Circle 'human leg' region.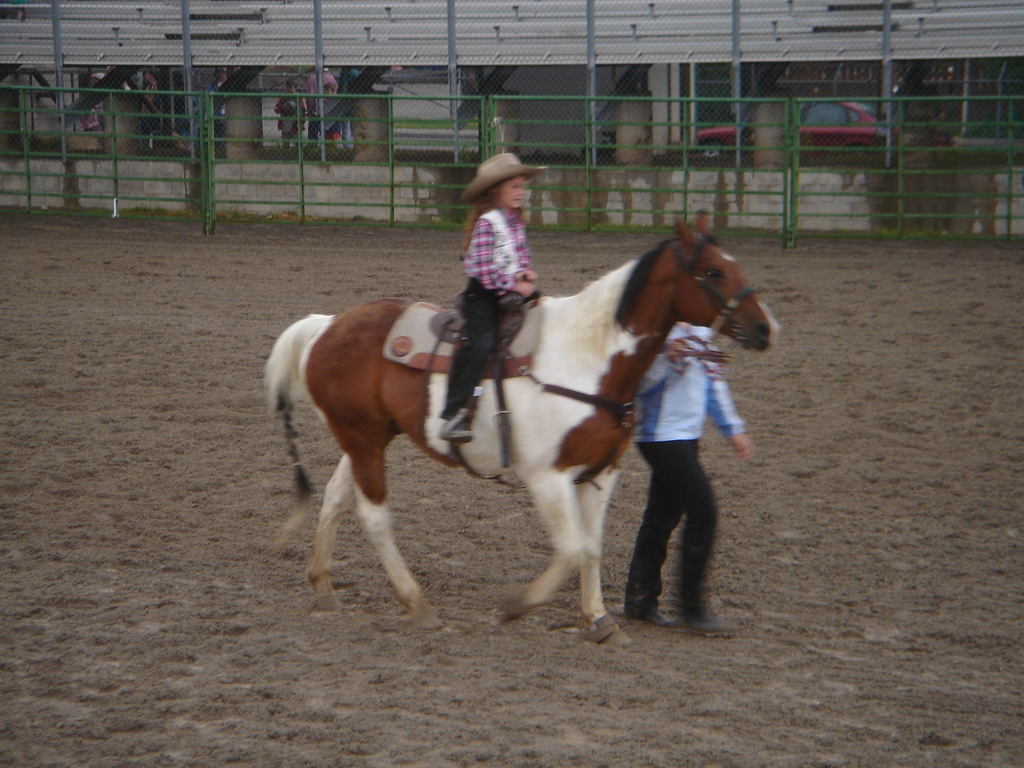
Region: pyautogui.locateOnScreen(632, 428, 721, 635).
